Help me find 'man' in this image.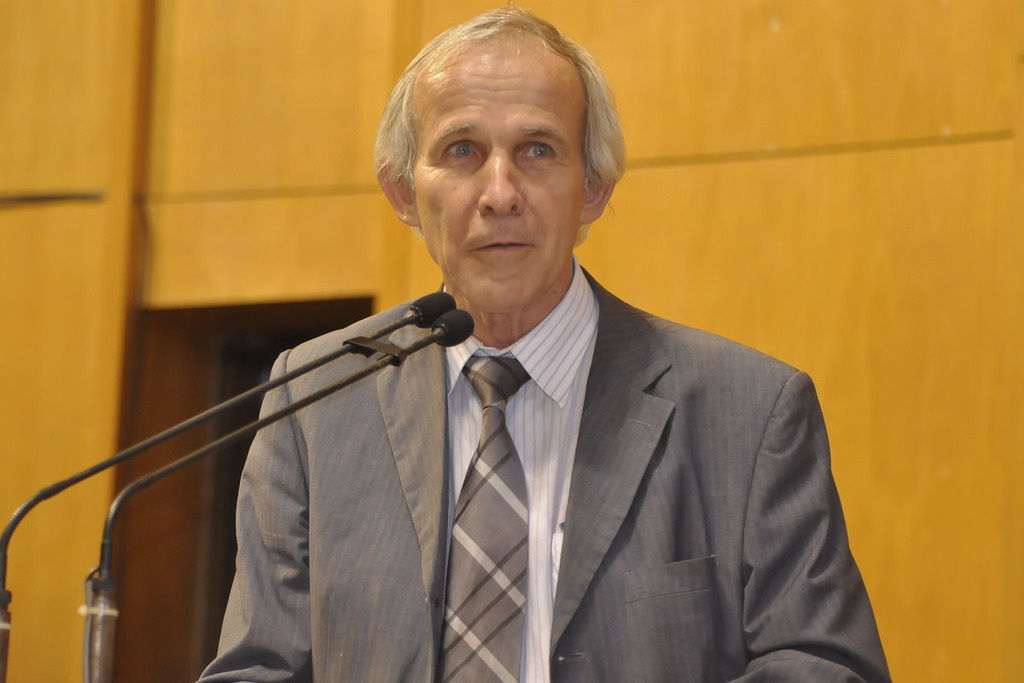
Found it: {"left": 173, "top": 52, "right": 855, "bottom": 667}.
